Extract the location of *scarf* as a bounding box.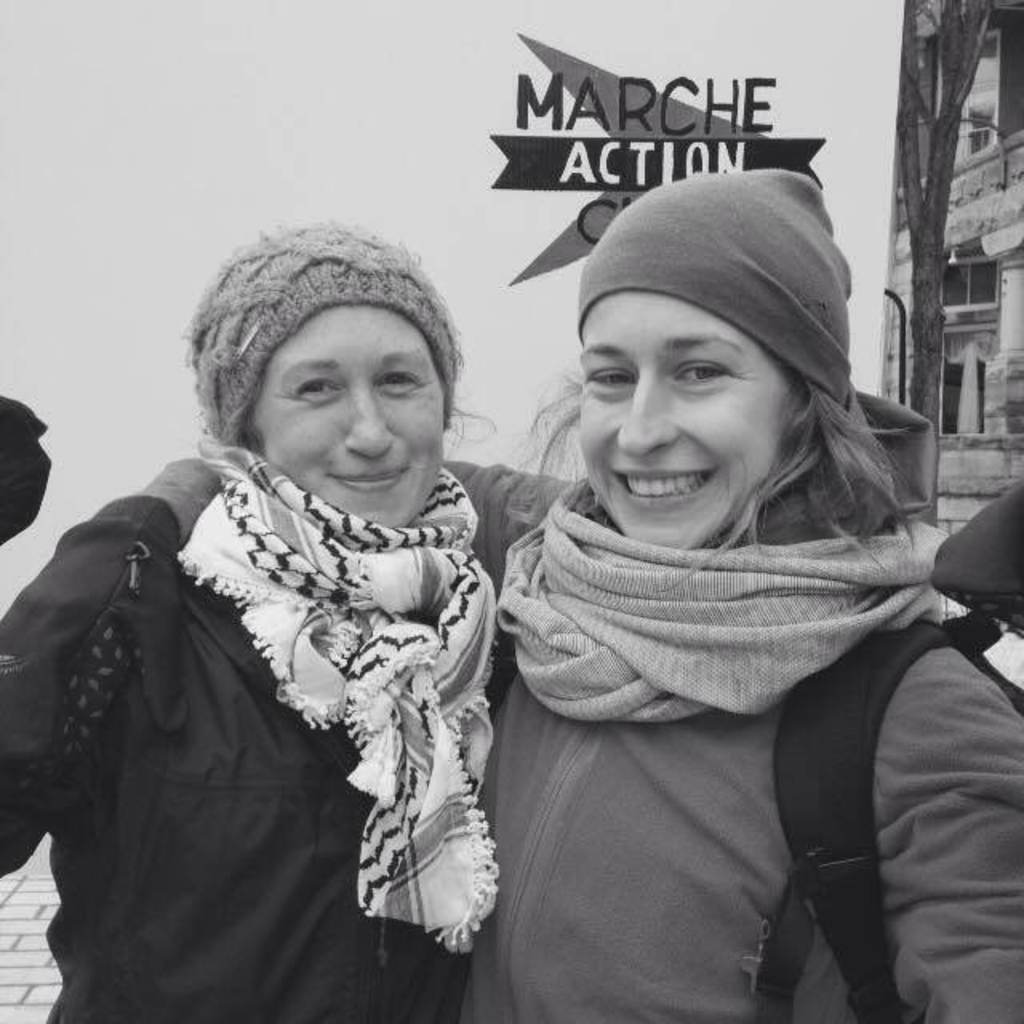
box(173, 438, 507, 958).
